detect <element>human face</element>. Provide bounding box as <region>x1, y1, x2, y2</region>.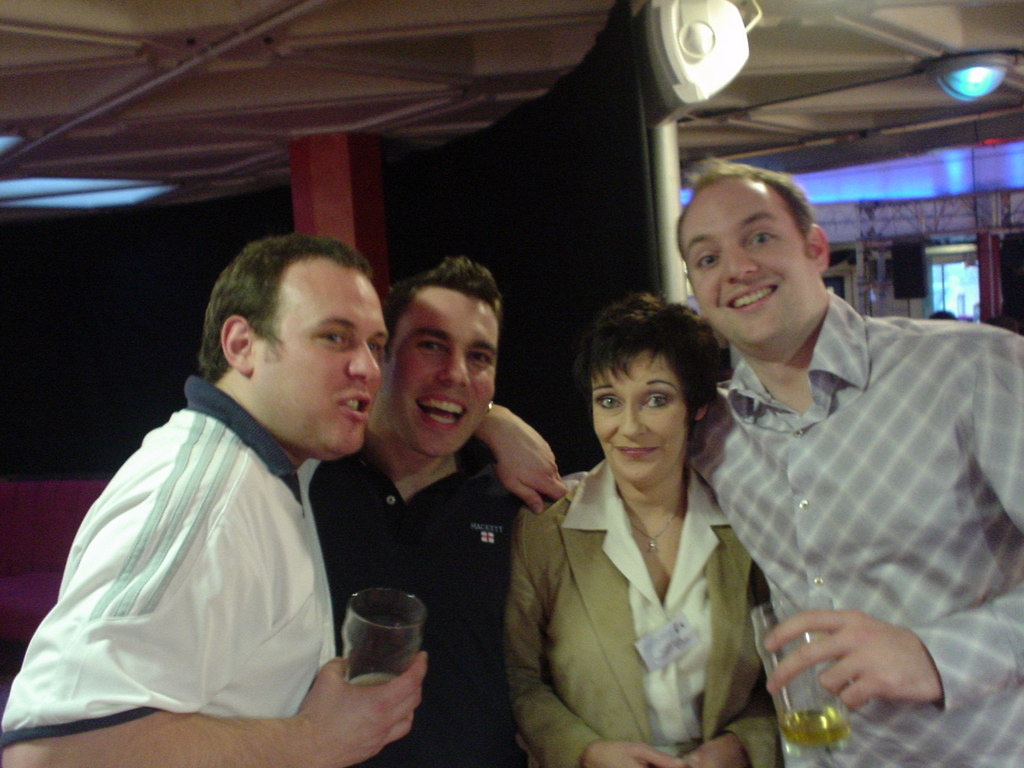
<region>381, 289, 501, 463</region>.
